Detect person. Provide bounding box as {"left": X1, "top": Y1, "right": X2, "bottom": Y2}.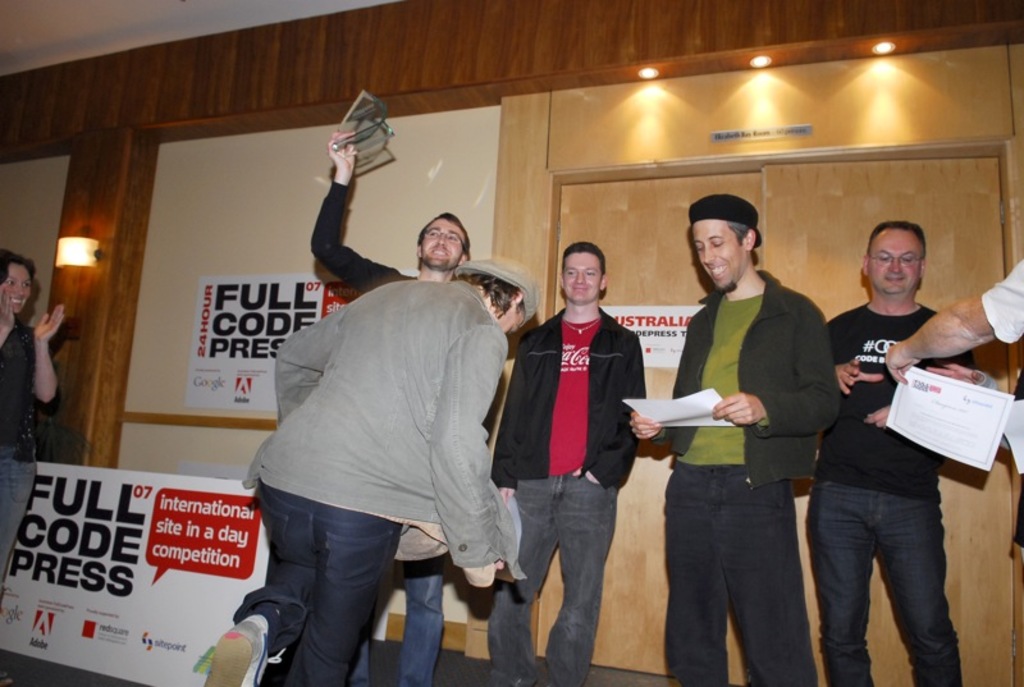
{"left": 0, "top": 239, "right": 63, "bottom": 609}.
